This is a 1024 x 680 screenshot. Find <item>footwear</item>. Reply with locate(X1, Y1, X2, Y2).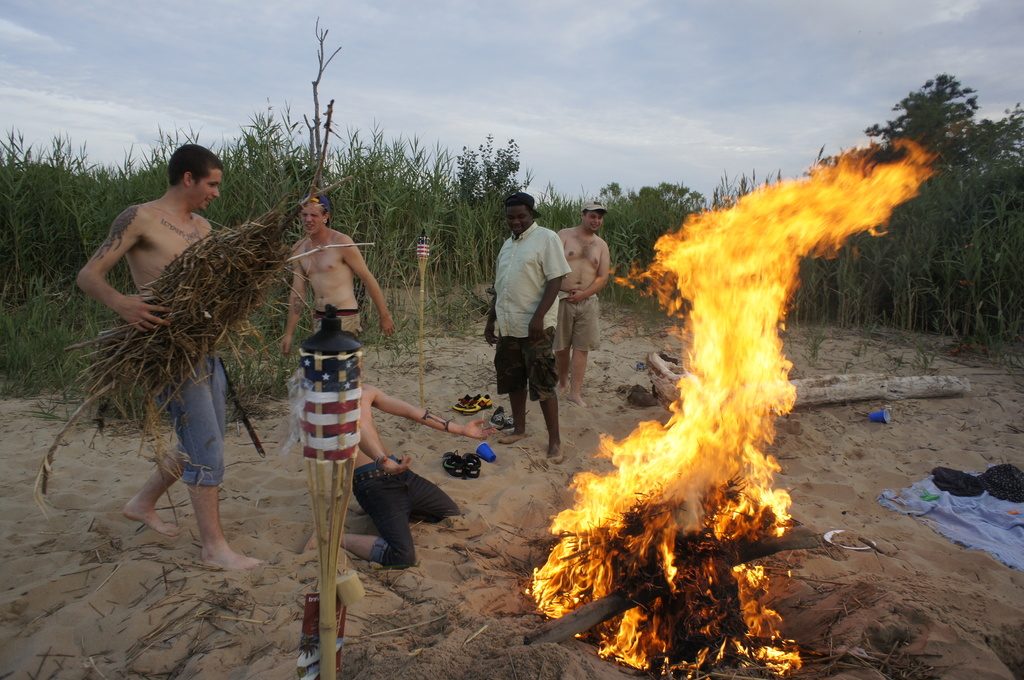
locate(490, 401, 504, 424).
